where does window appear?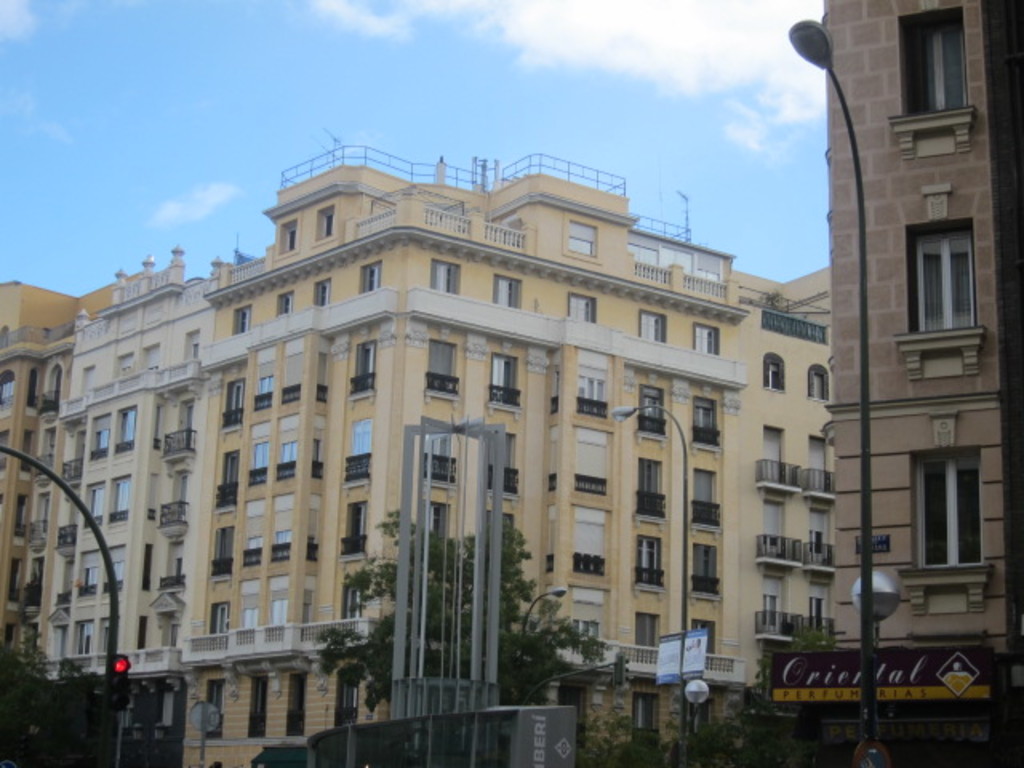
Appears at rect(101, 557, 123, 589).
